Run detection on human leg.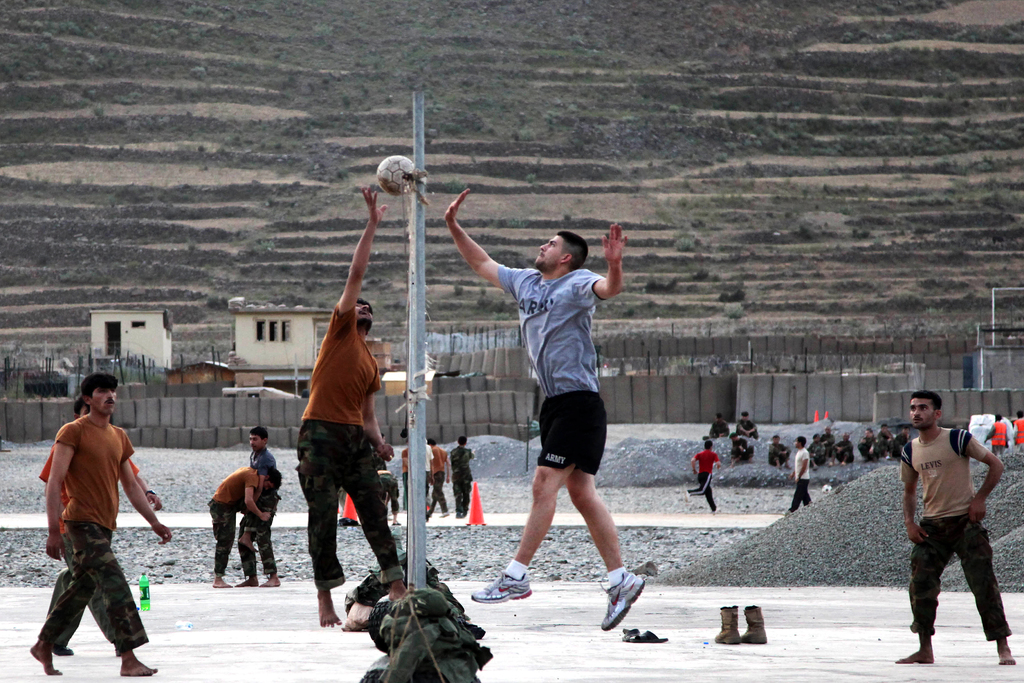
Result: locate(207, 499, 235, 591).
